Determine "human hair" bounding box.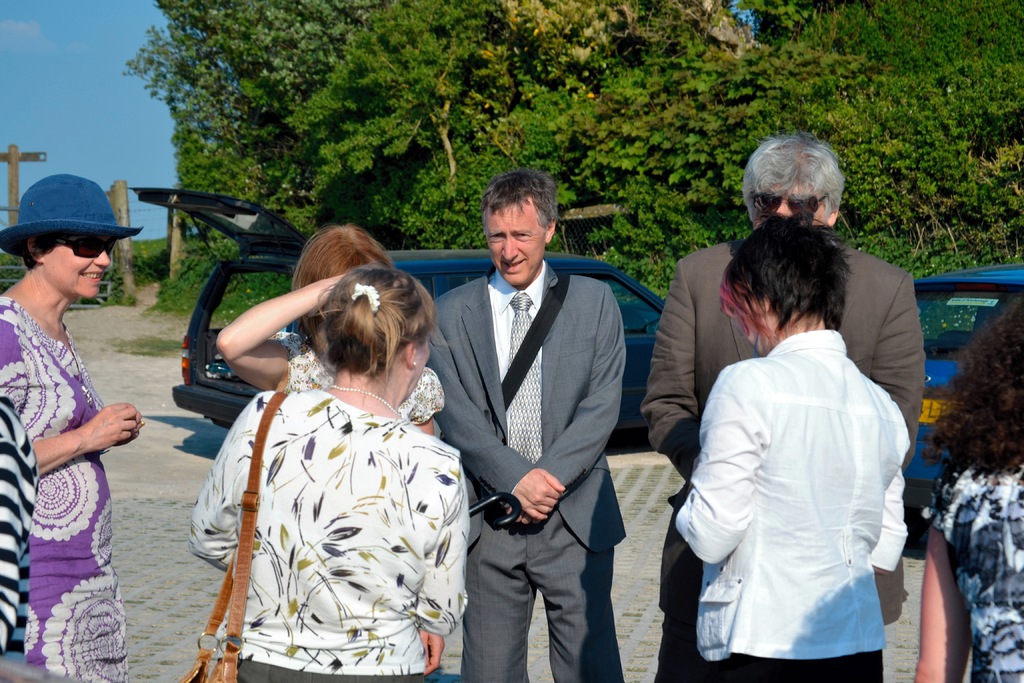
Determined: [x1=925, y1=304, x2=1023, y2=488].
